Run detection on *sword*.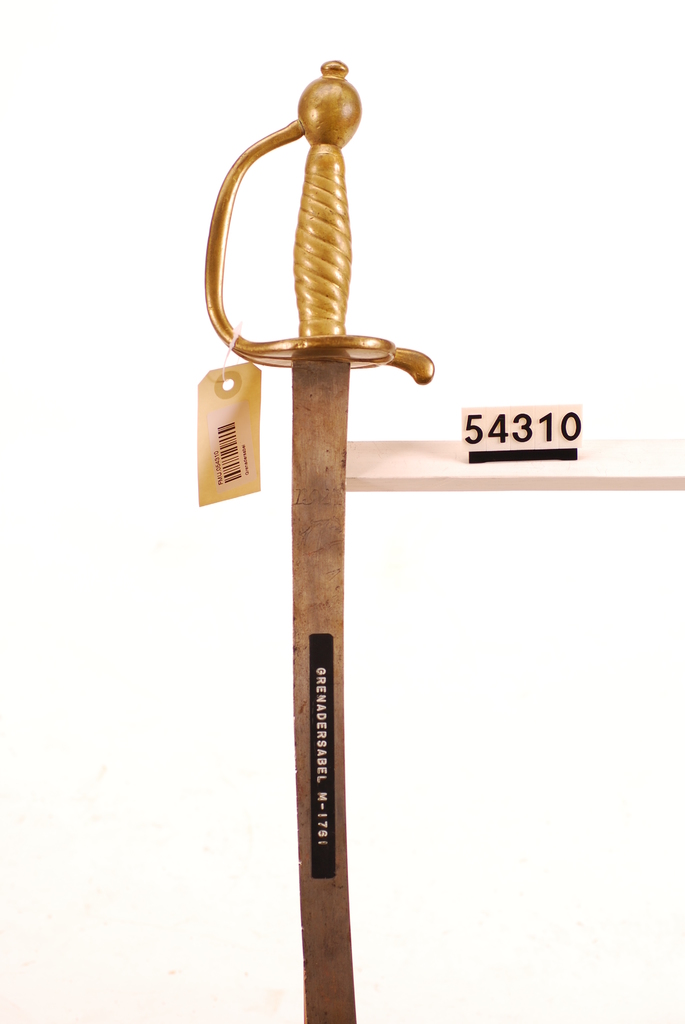
Result: bbox=(203, 60, 434, 1023).
